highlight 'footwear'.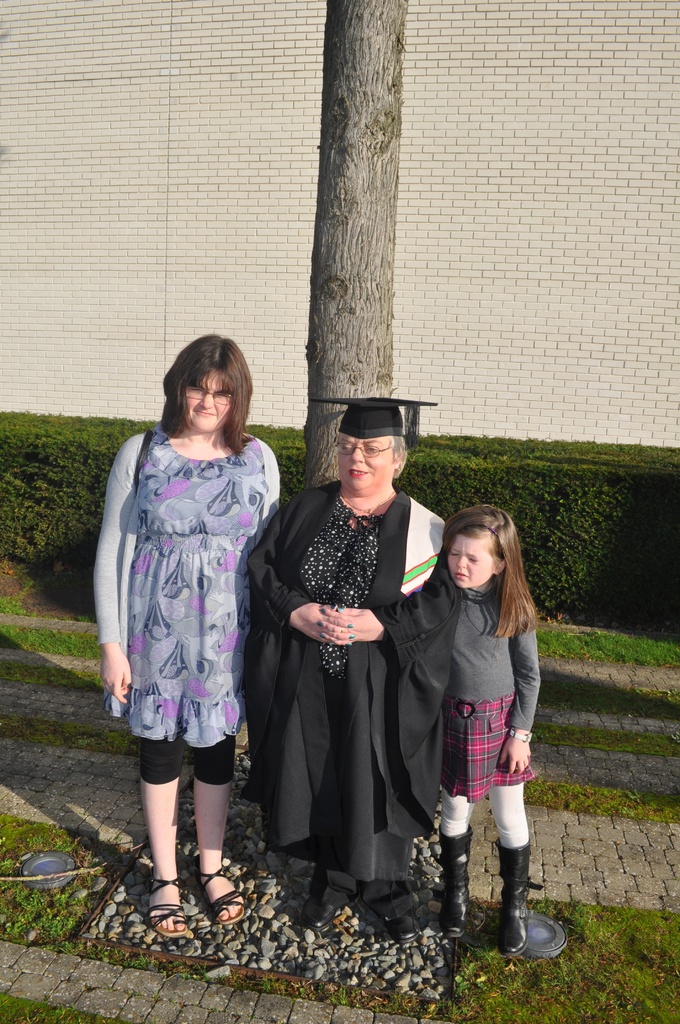
Highlighted region: [left=142, top=876, right=188, bottom=935].
